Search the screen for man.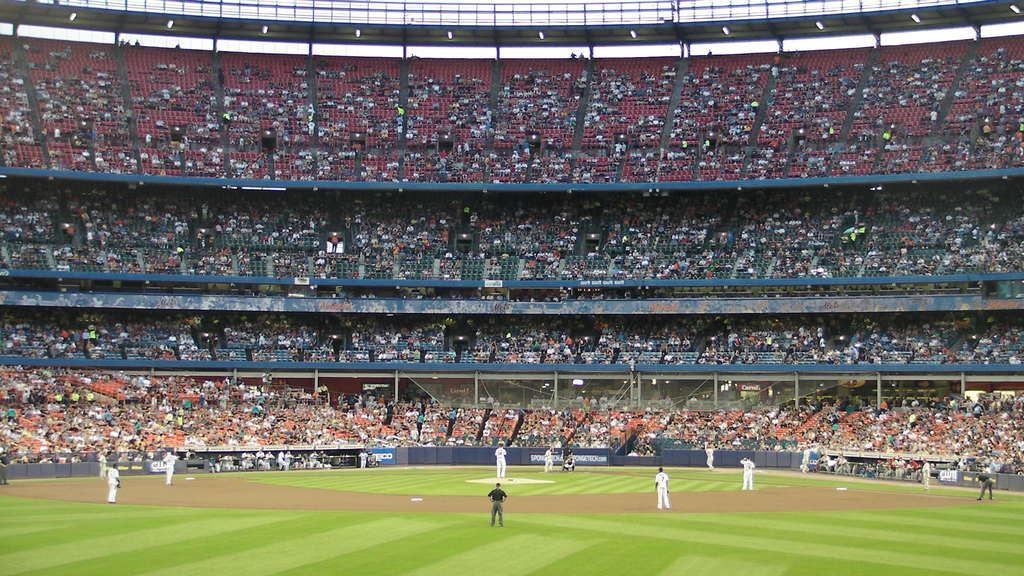
Found at bbox=(358, 448, 369, 469).
